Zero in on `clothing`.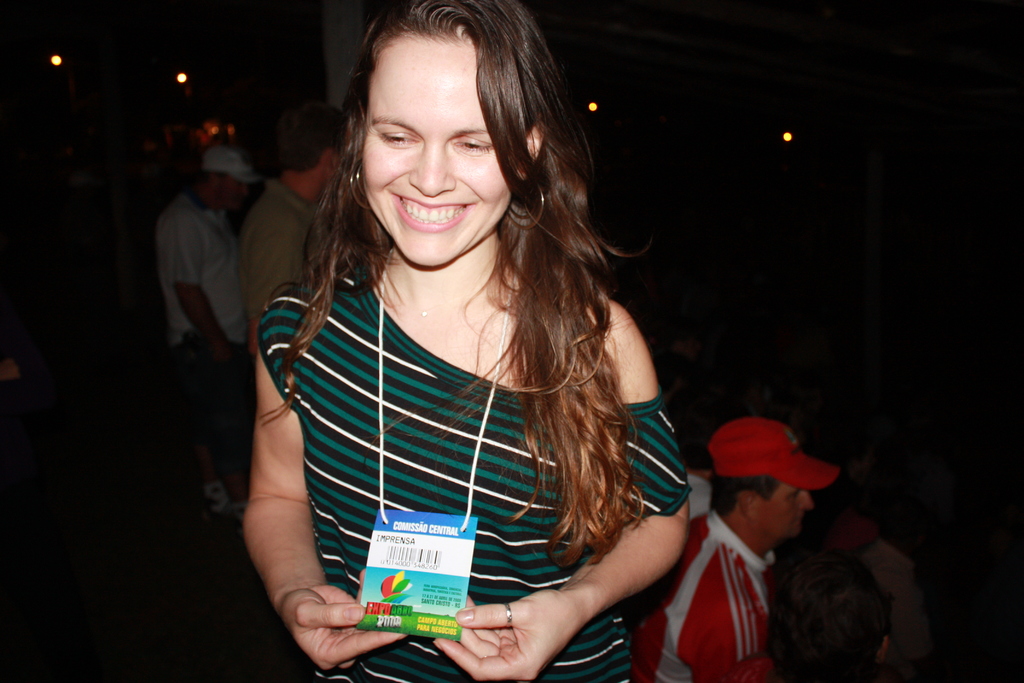
Zeroed in: [243,177,324,314].
